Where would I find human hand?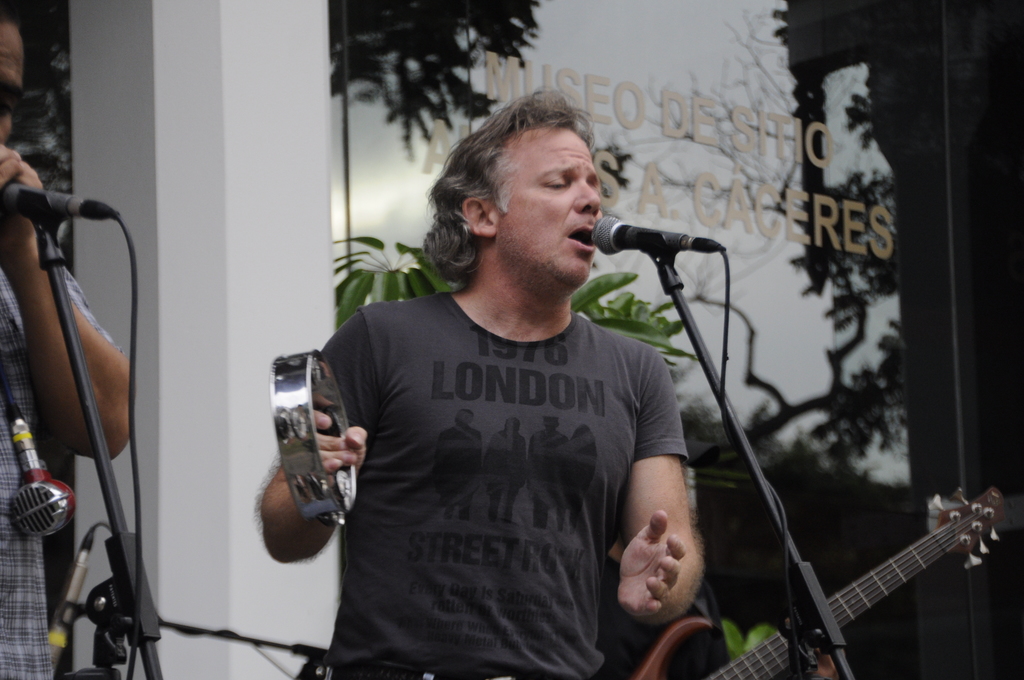
At {"x1": 618, "y1": 510, "x2": 686, "y2": 618}.
